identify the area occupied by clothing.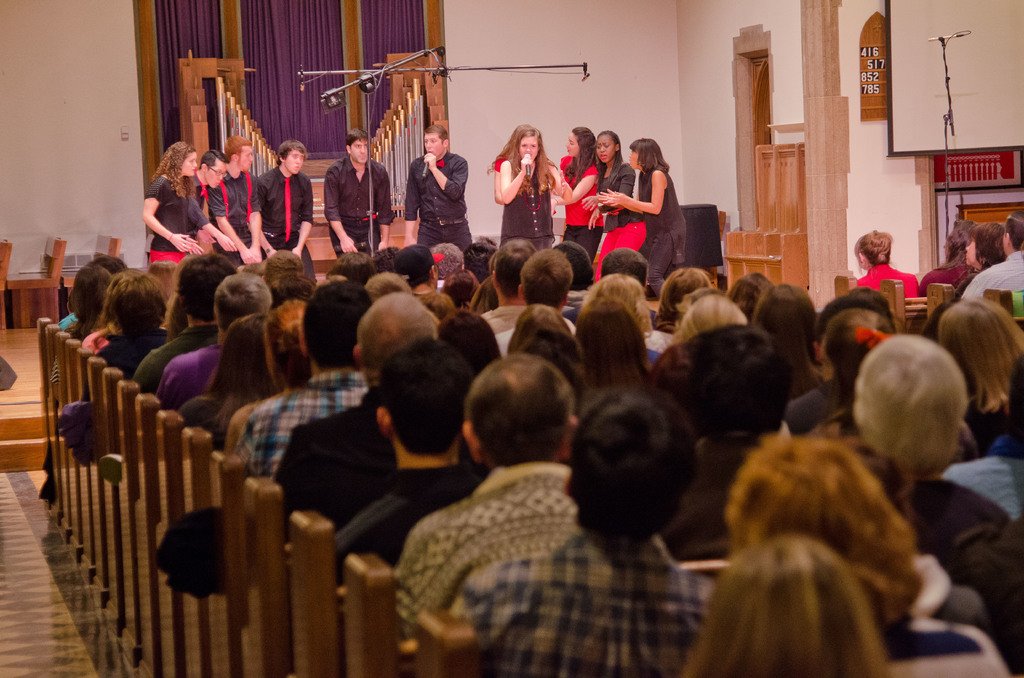
Area: [209, 165, 268, 260].
